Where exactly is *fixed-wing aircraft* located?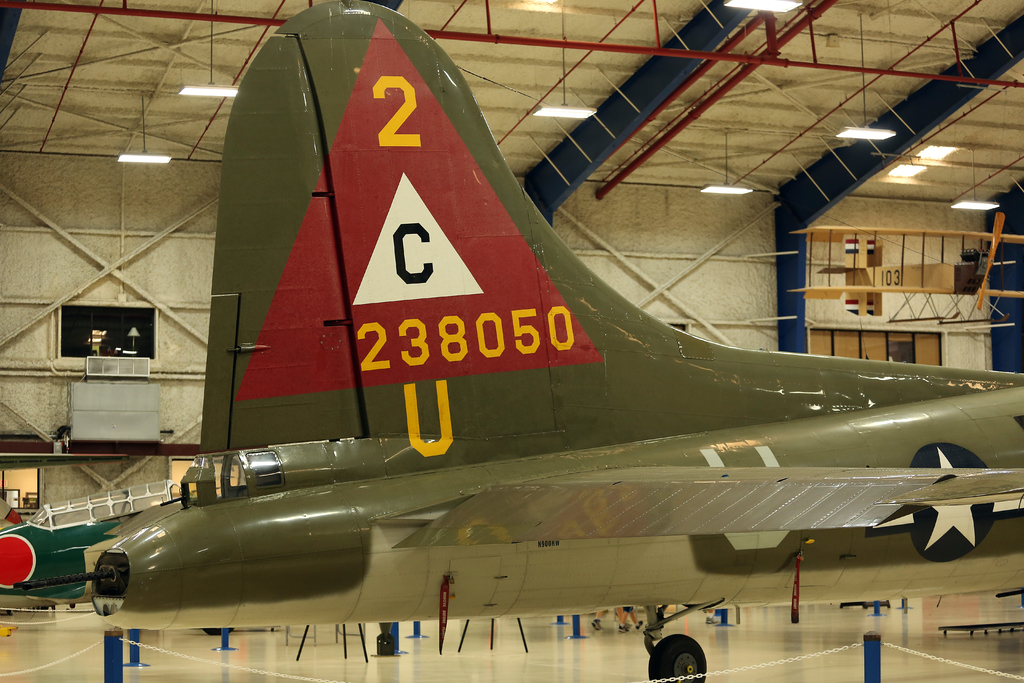
Its bounding box is Rect(44, 0, 1023, 682).
